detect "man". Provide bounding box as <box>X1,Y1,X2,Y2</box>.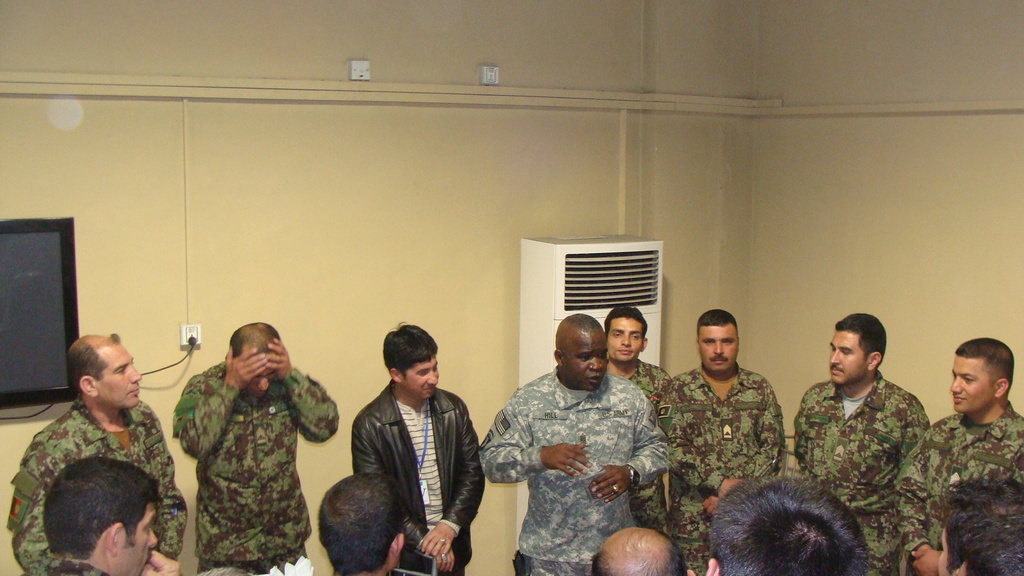
<box>4,332,189,575</box>.
